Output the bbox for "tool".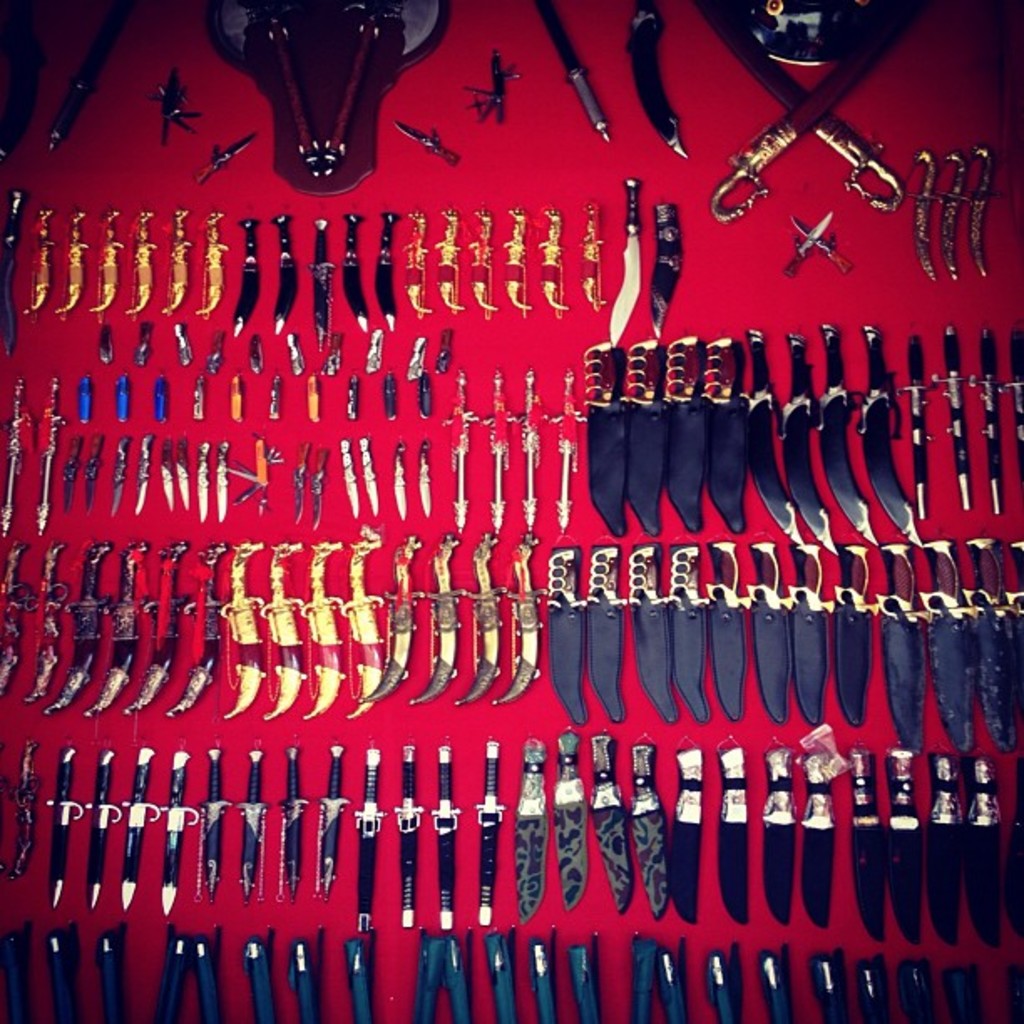
900 147 944 278.
